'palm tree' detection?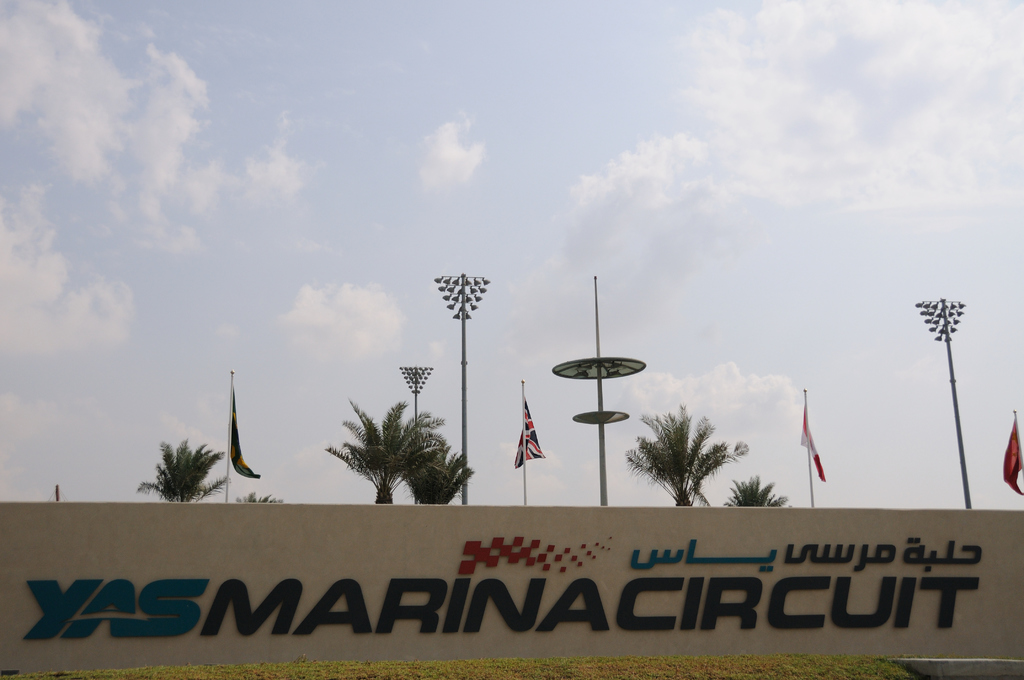
l=726, t=467, r=799, b=517
